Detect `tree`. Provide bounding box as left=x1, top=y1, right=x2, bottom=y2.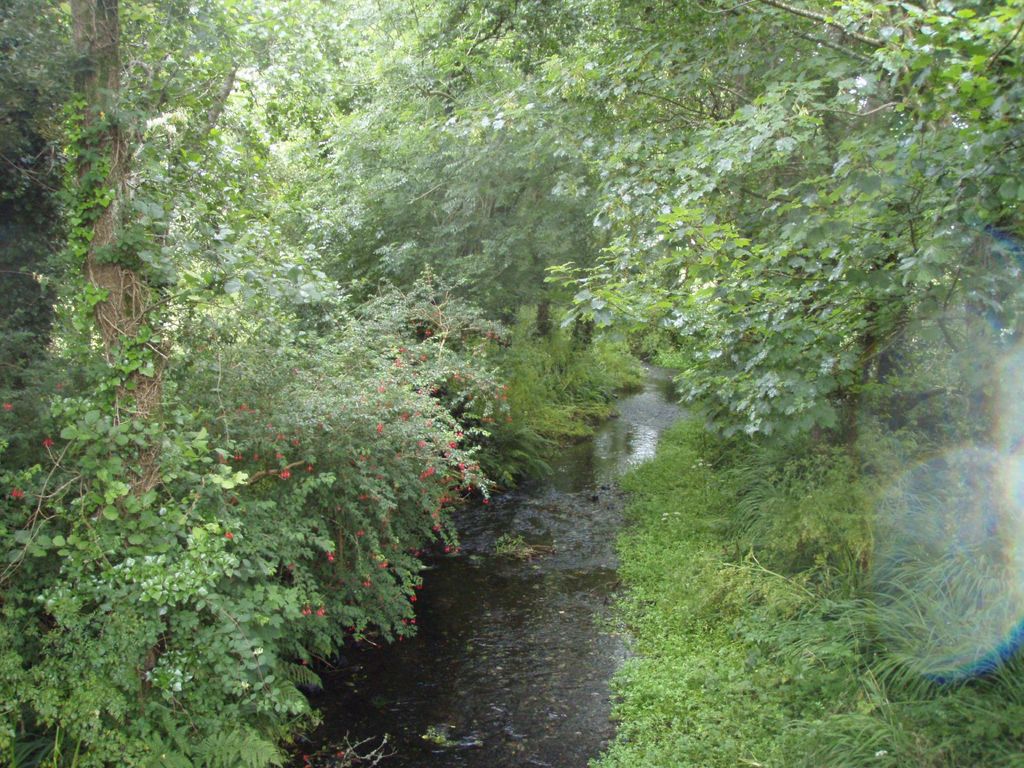
left=0, top=0, right=495, bottom=767.
